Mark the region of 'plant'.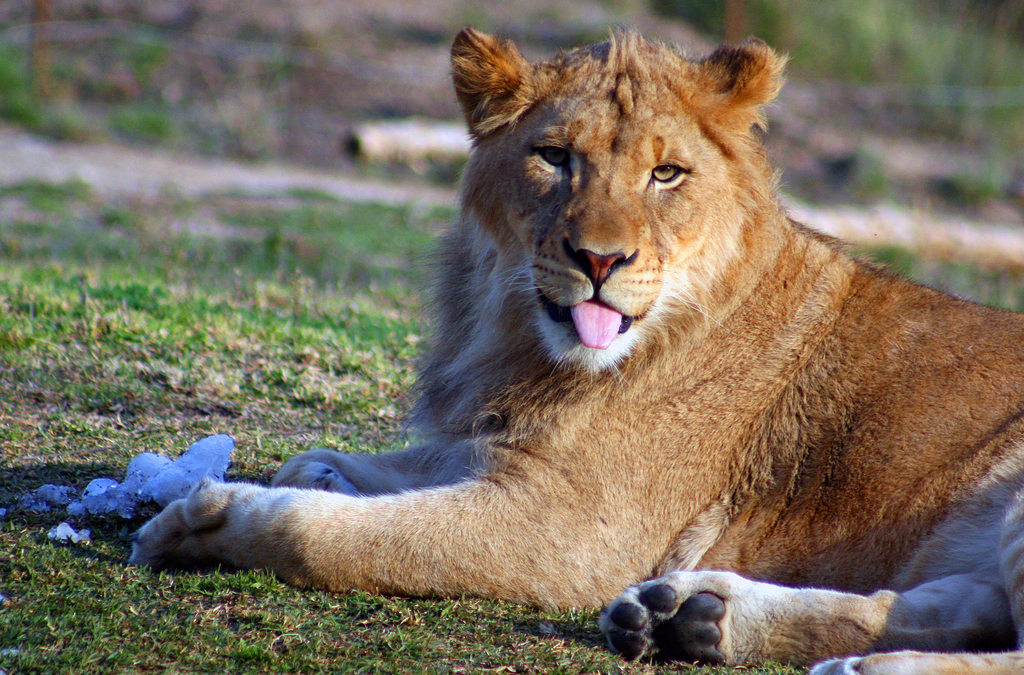
Region: box=[953, 257, 1023, 315].
